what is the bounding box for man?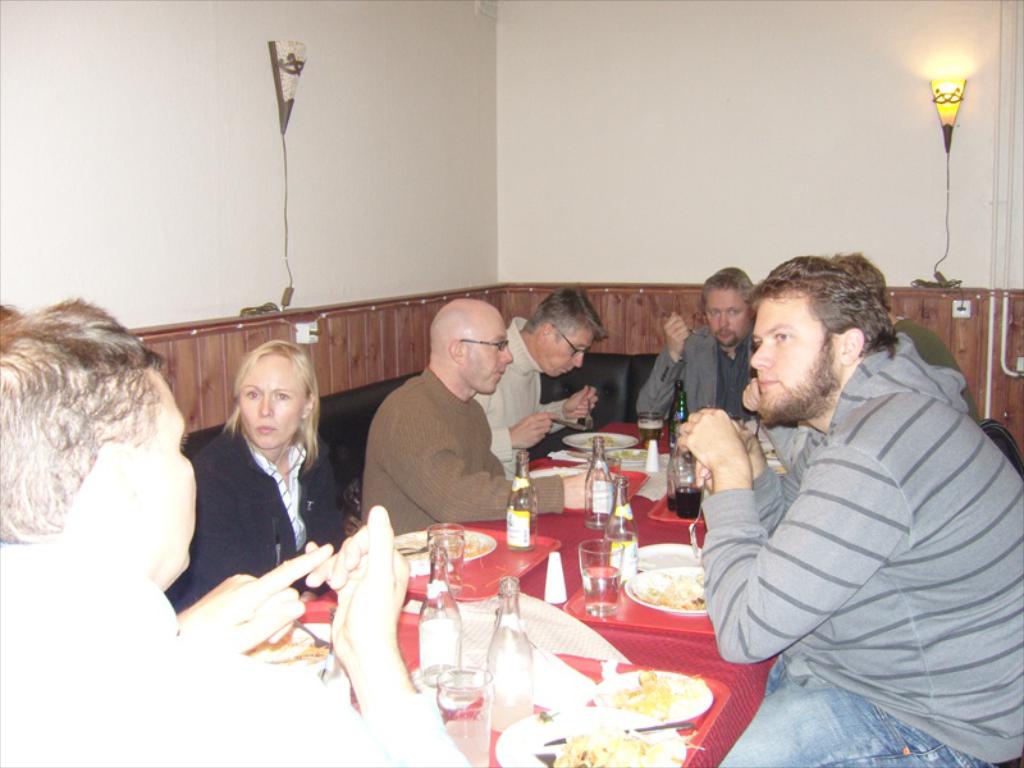
(637, 265, 763, 462).
